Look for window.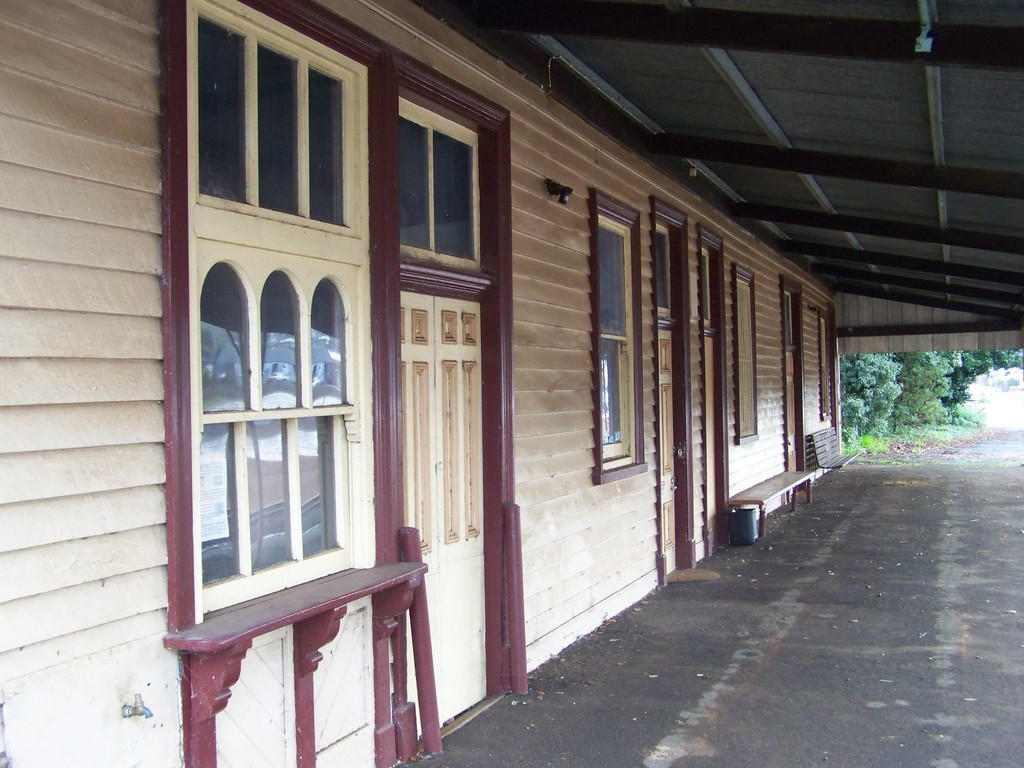
Found: 593:185:650:484.
